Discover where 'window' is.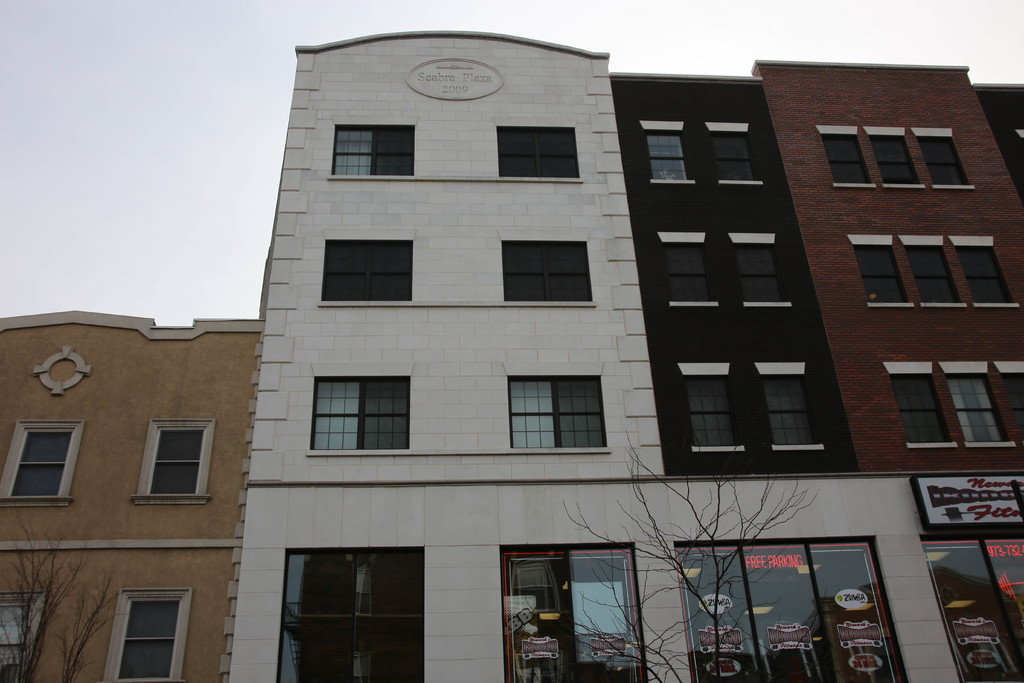
Discovered at left=0, top=420, right=84, bottom=503.
